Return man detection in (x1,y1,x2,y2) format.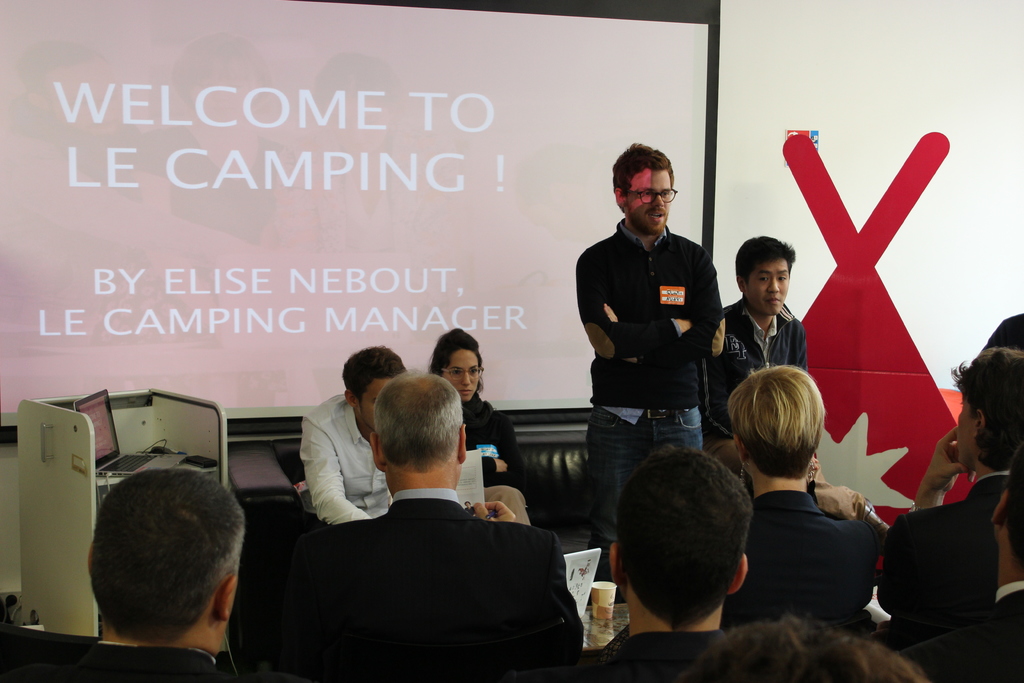
(579,444,773,680).
